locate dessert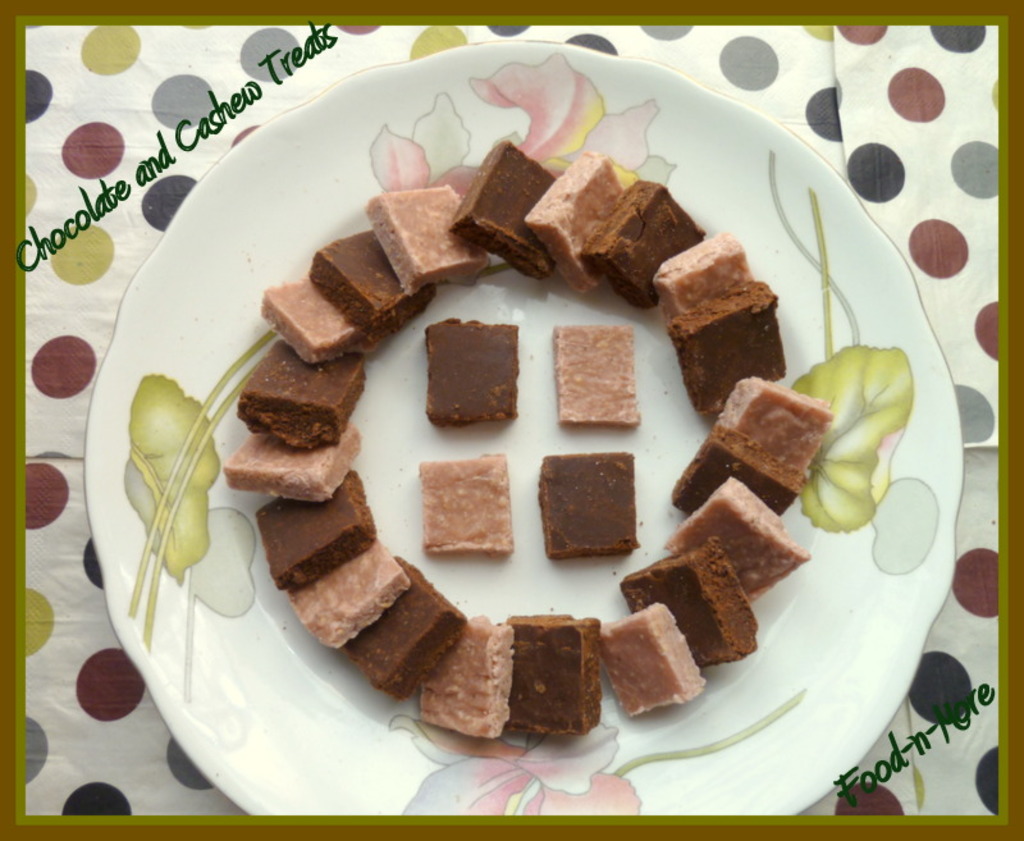
rect(659, 415, 795, 525)
